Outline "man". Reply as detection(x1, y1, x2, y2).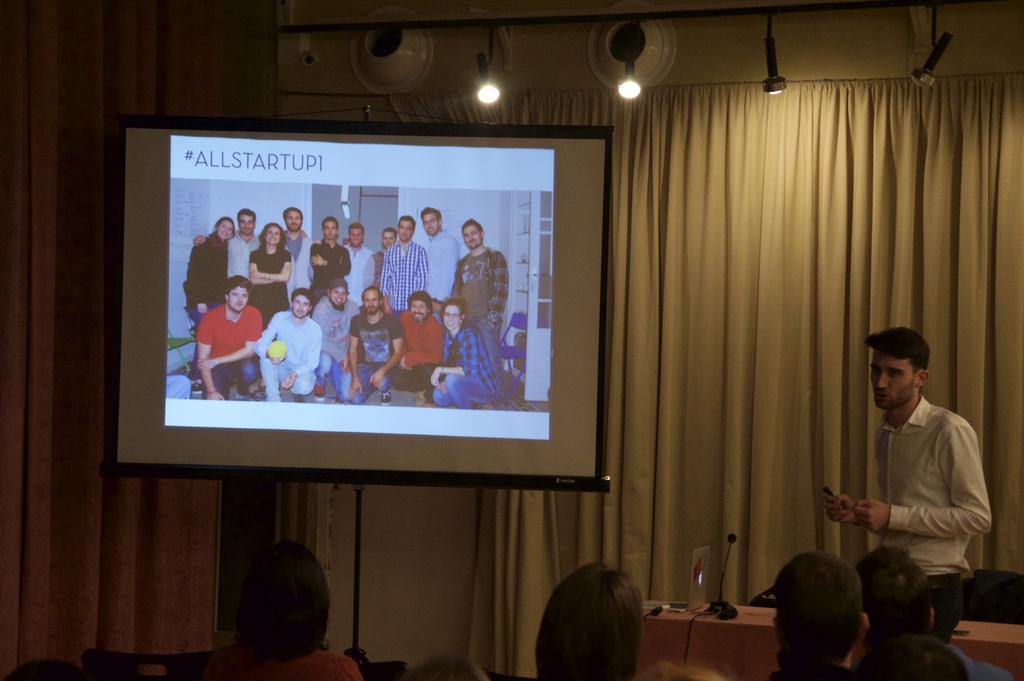
detection(312, 275, 364, 405).
